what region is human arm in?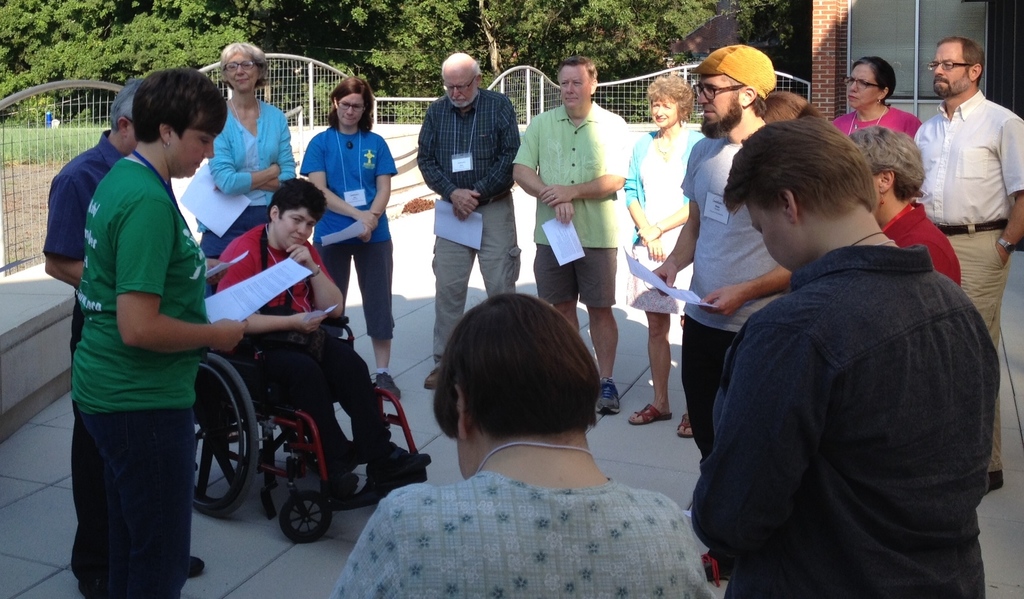
bbox(331, 489, 411, 598).
